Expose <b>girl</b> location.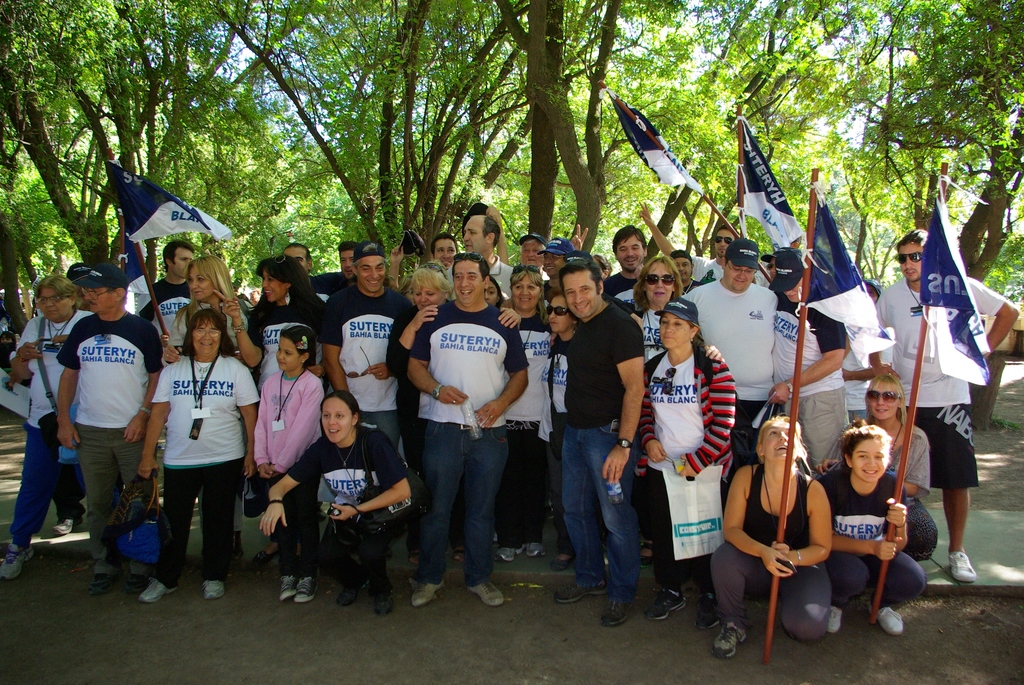
Exposed at box=[252, 325, 326, 604].
